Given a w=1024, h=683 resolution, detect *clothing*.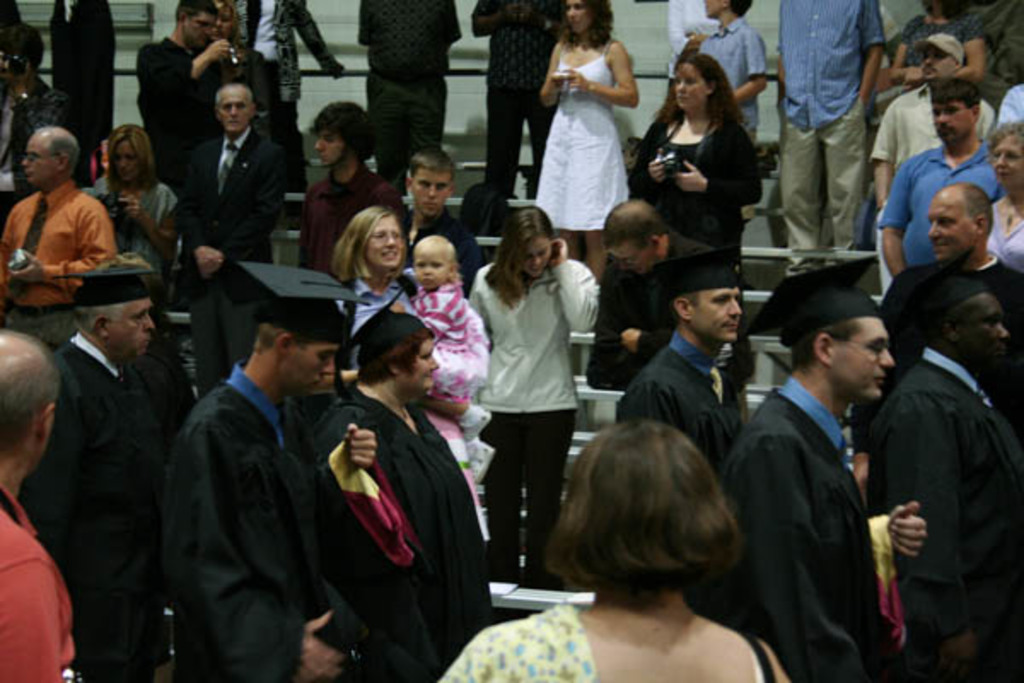
[865,82,995,169].
